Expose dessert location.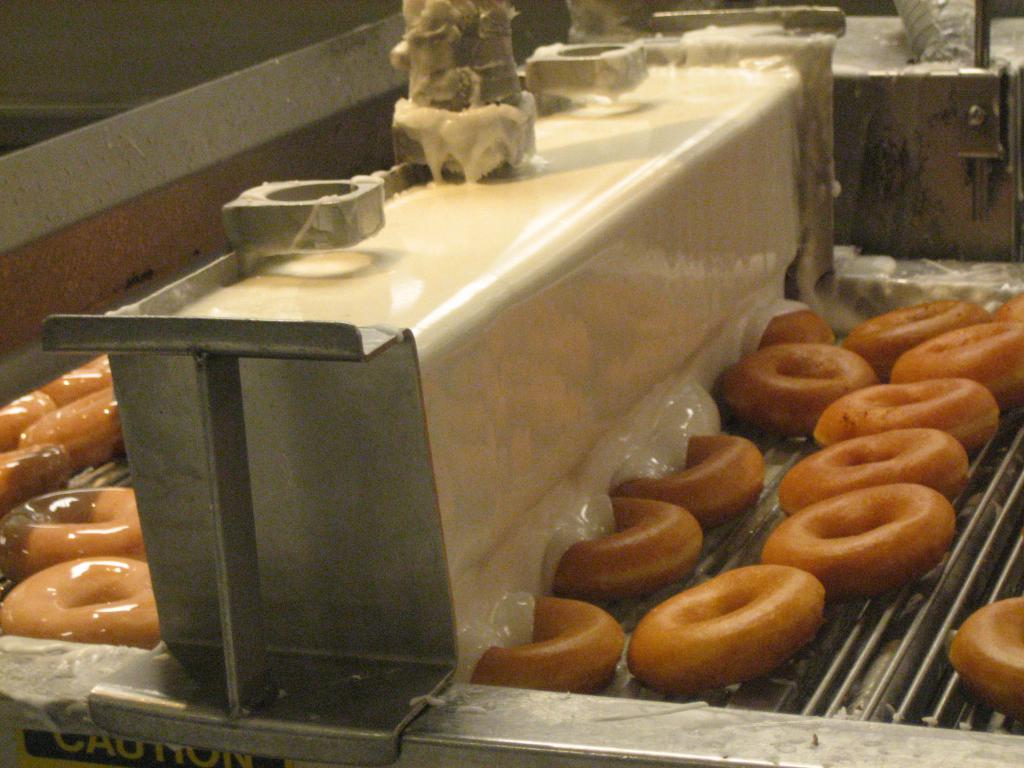
Exposed at left=729, top=337, right=894, bottom=445.
